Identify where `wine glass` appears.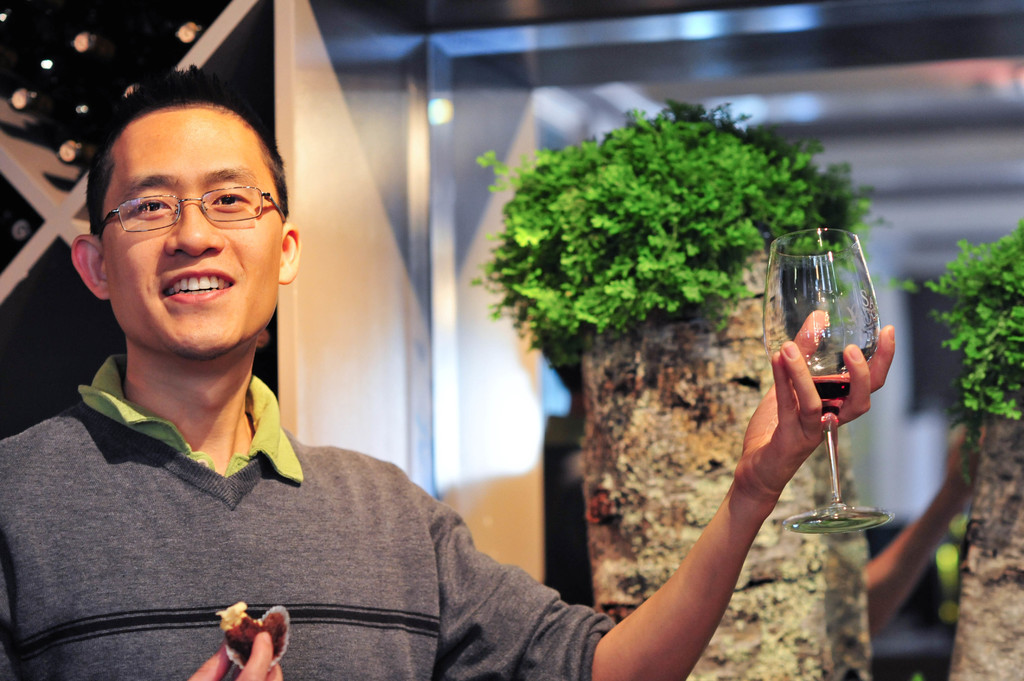
Appears at region(762, 230, 893, 534).
